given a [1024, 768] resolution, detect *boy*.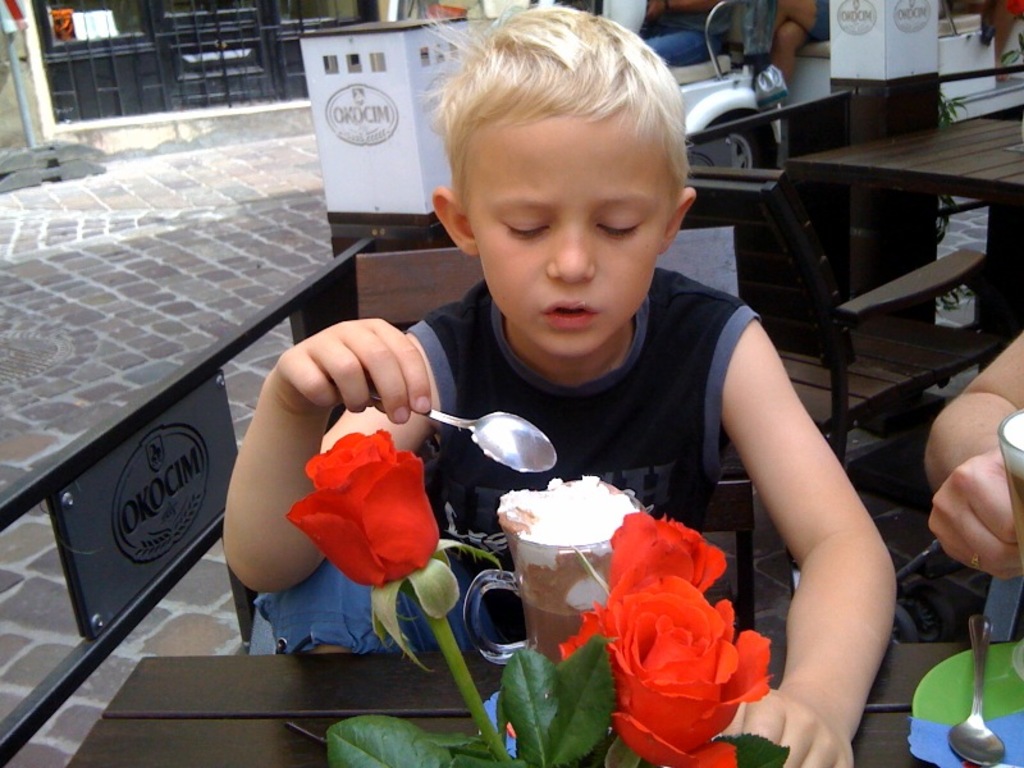
228,46,849,726.
